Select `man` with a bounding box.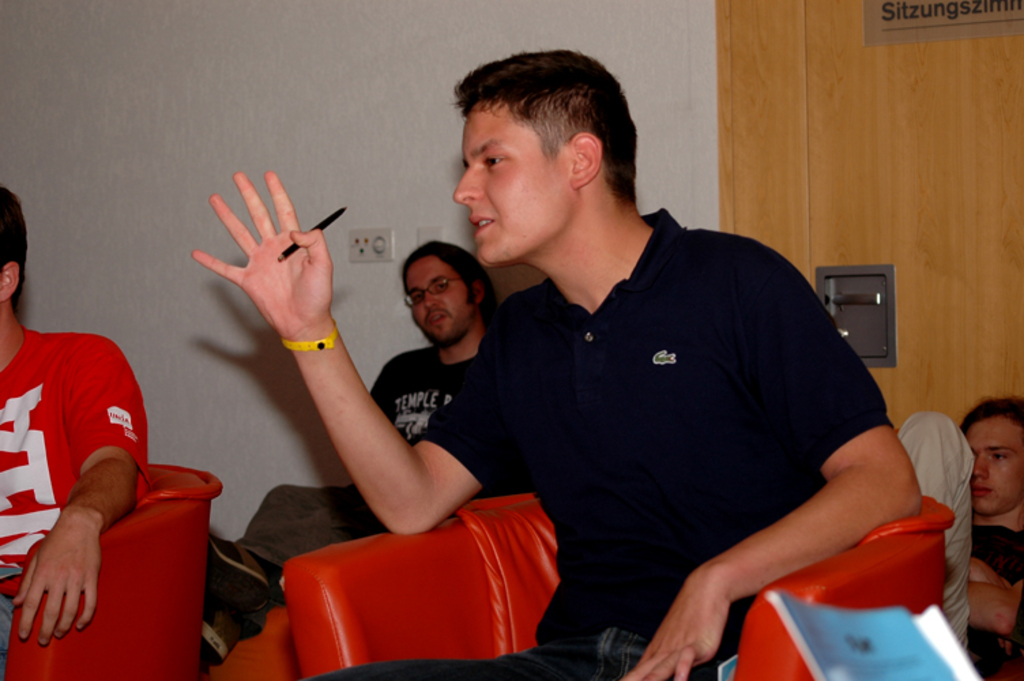
rect(200, 241, 501, 662).
